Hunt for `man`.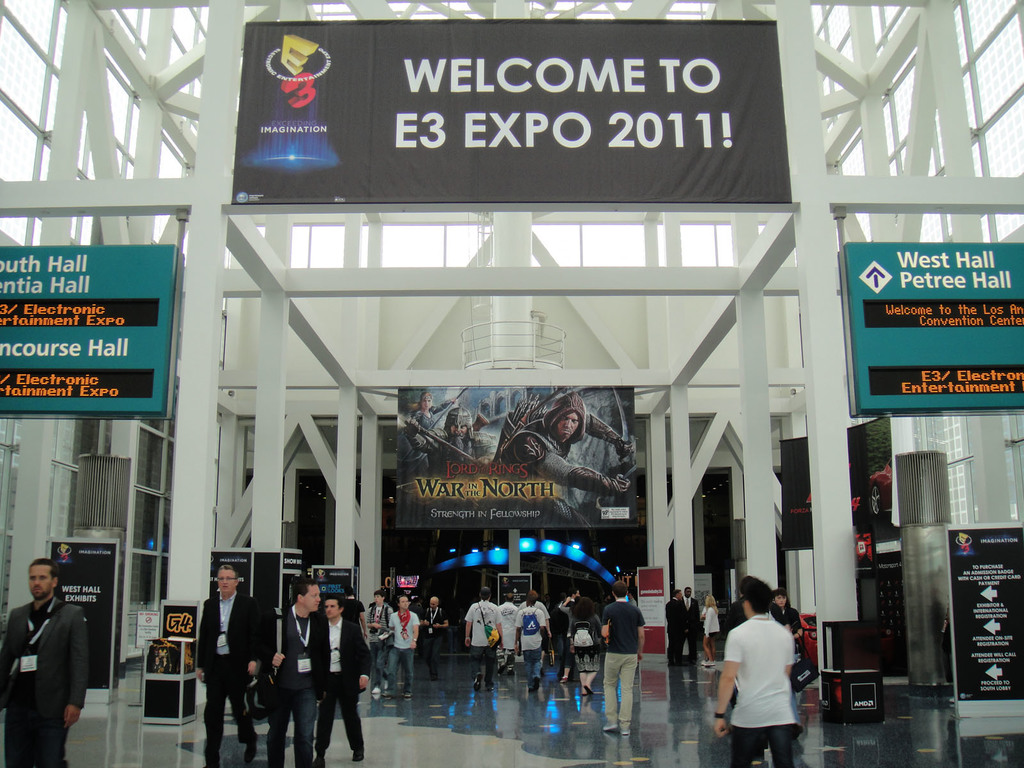
Hunted down at left=488, top=592, right=515, bottom=681.
